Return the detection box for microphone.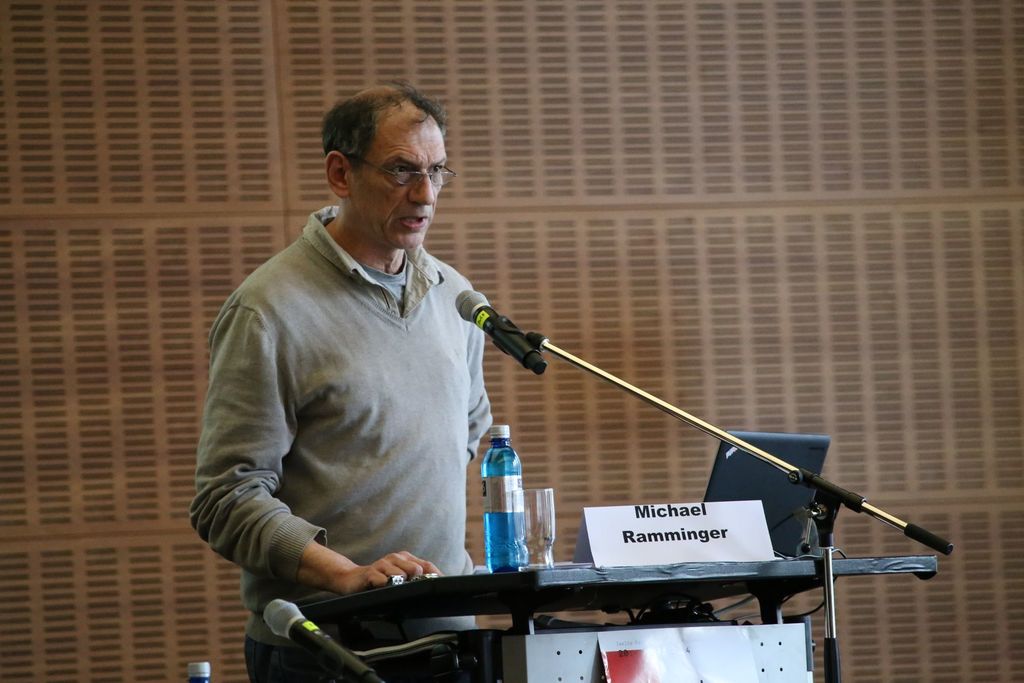
region(265, 598, 385, 682).
